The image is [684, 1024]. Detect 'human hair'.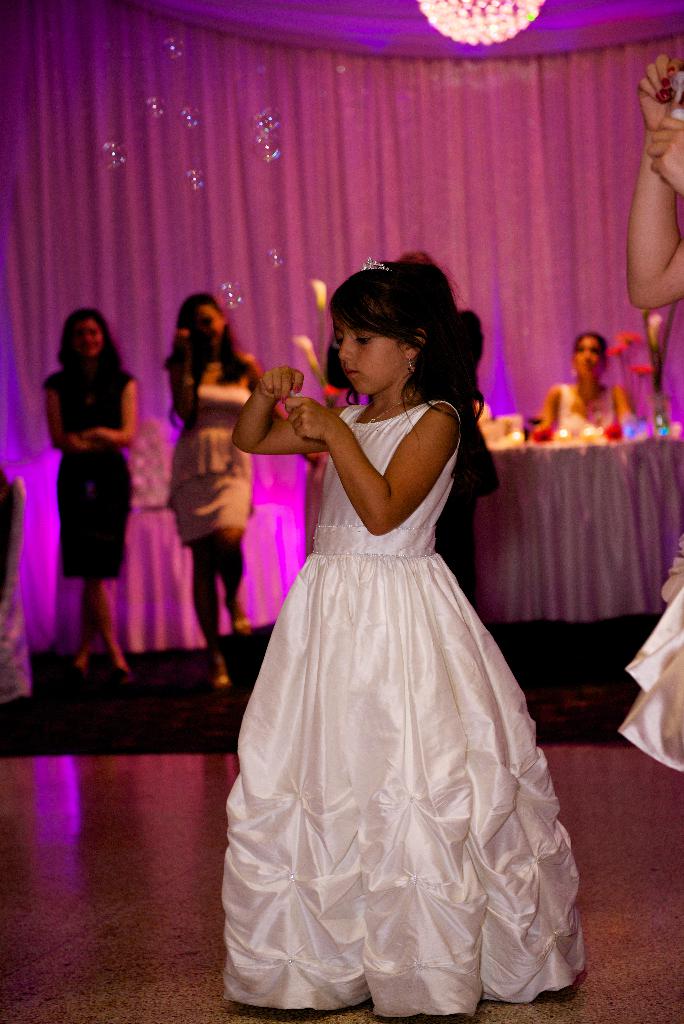
Detection: x1=45, y1=301, x2=115, y2=389.
